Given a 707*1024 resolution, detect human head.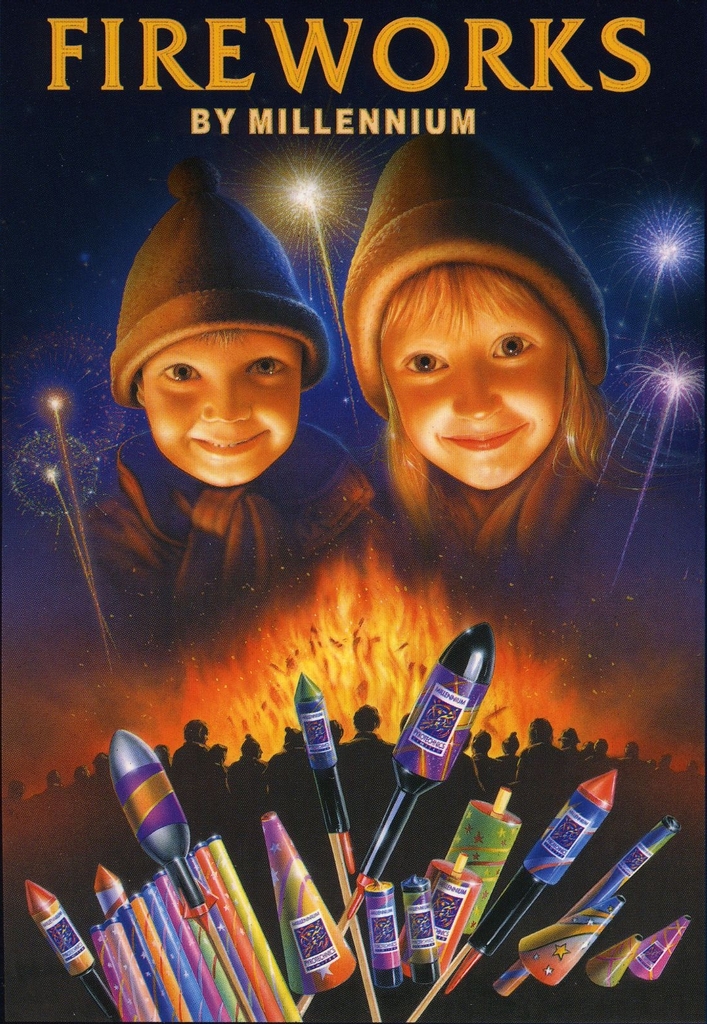
(529, 717, 553, 744).
